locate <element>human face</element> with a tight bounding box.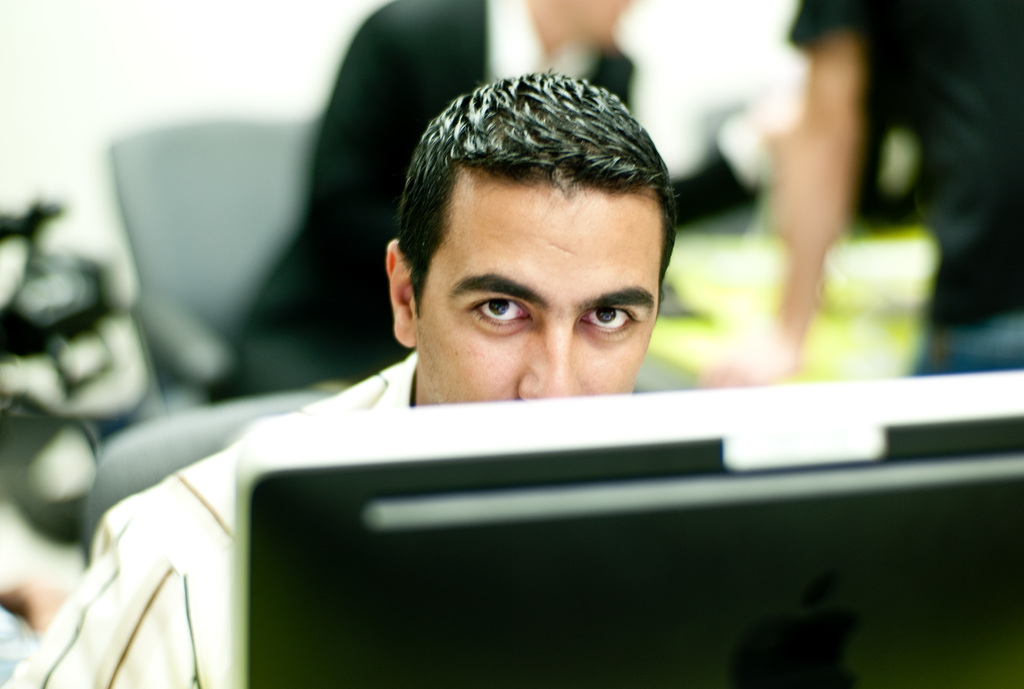
417/179/668/412.
